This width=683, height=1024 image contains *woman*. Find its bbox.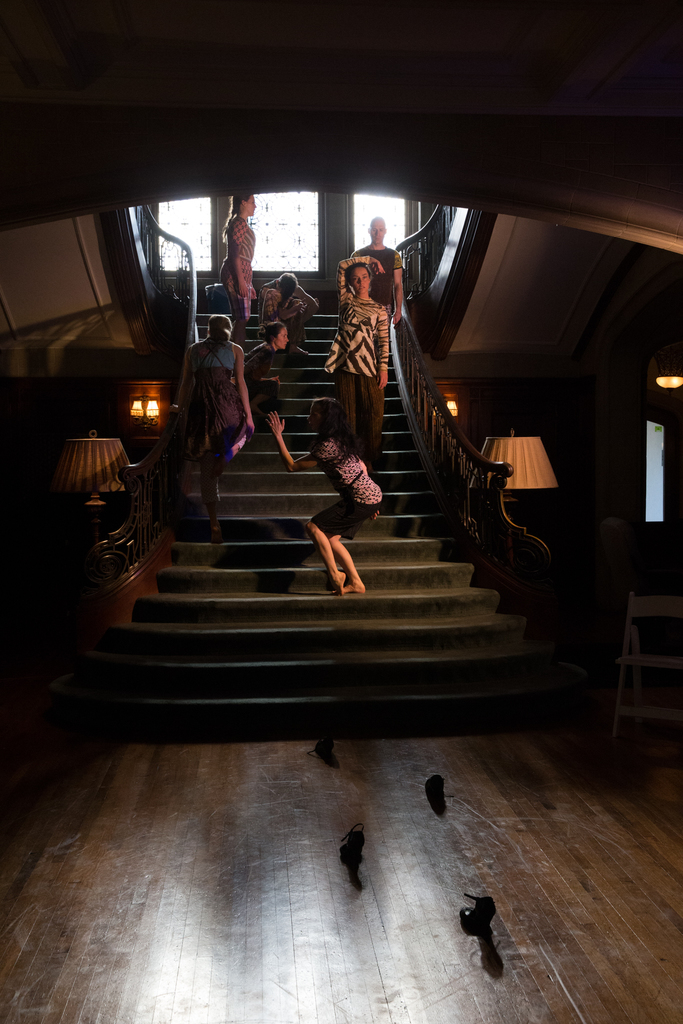
x1=321 y1=231 x2=407 y2=470.
